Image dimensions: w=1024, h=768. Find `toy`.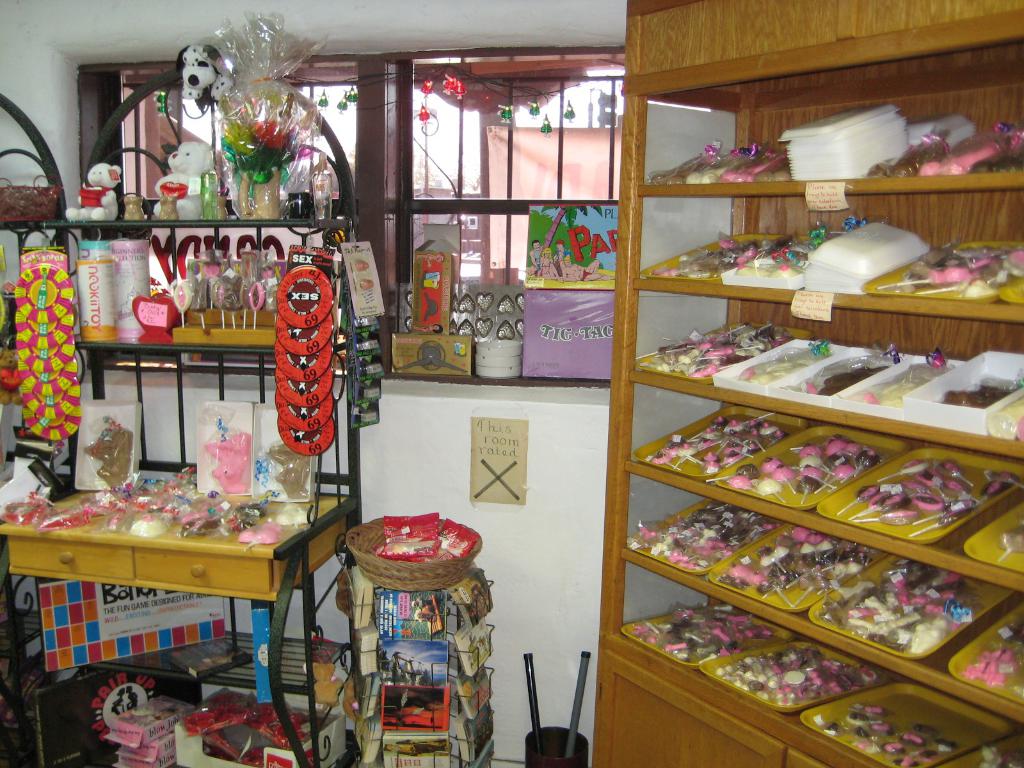
(177, 36, 222, 113).
